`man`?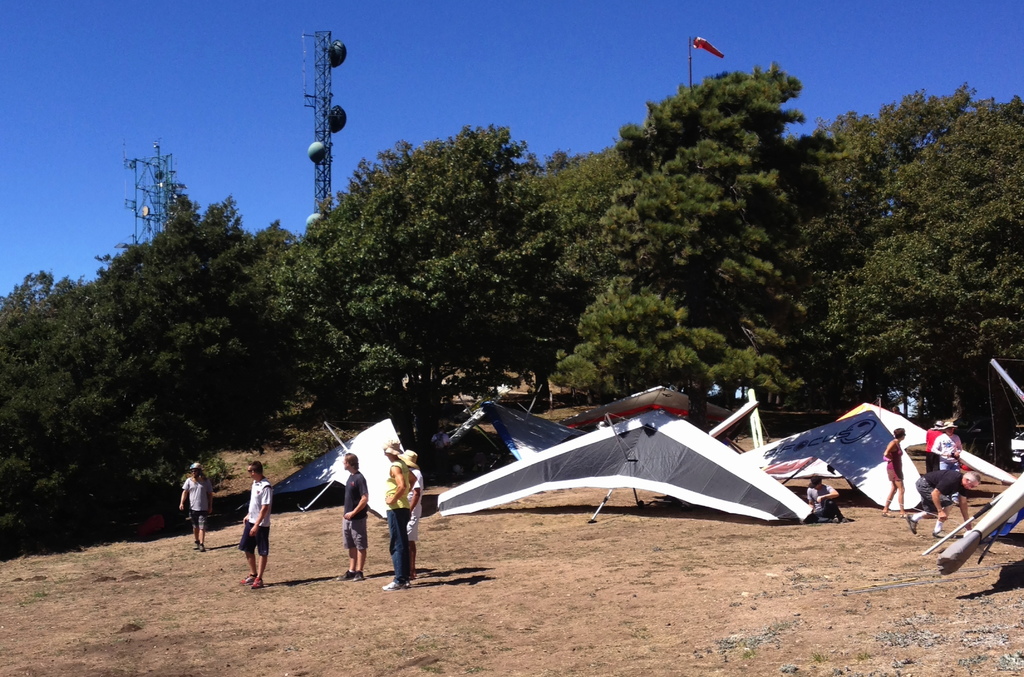
bbox(230, 462, 272, 596)
